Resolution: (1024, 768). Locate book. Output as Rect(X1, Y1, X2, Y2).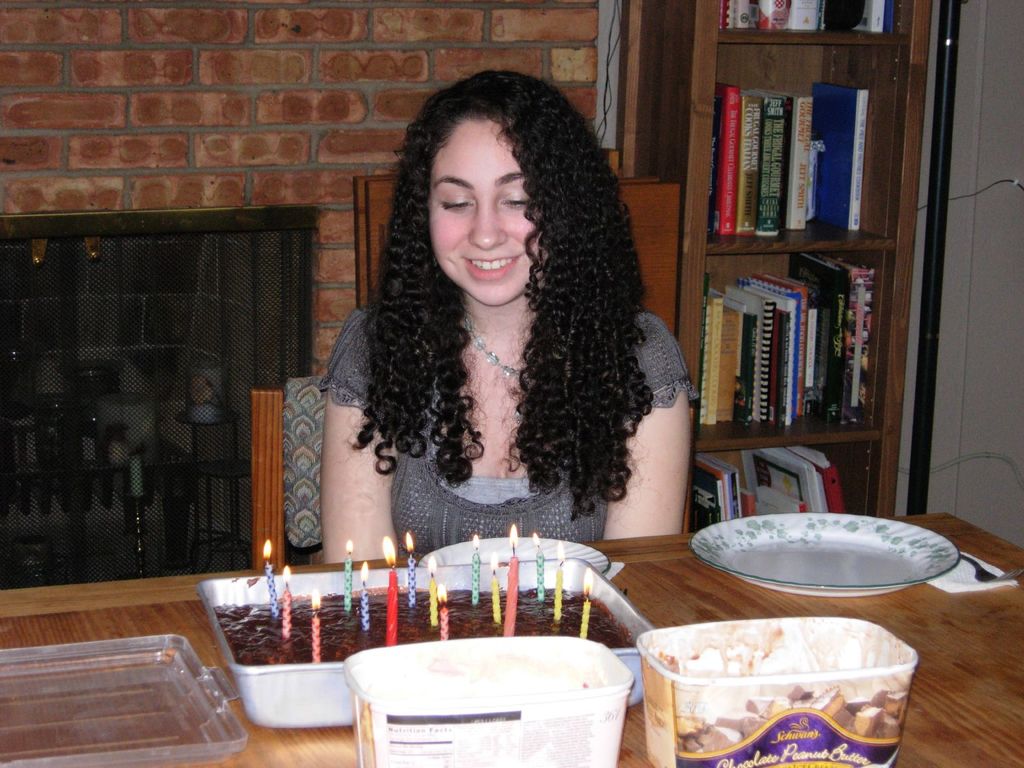
Rect(813, 78, 866, 236).
